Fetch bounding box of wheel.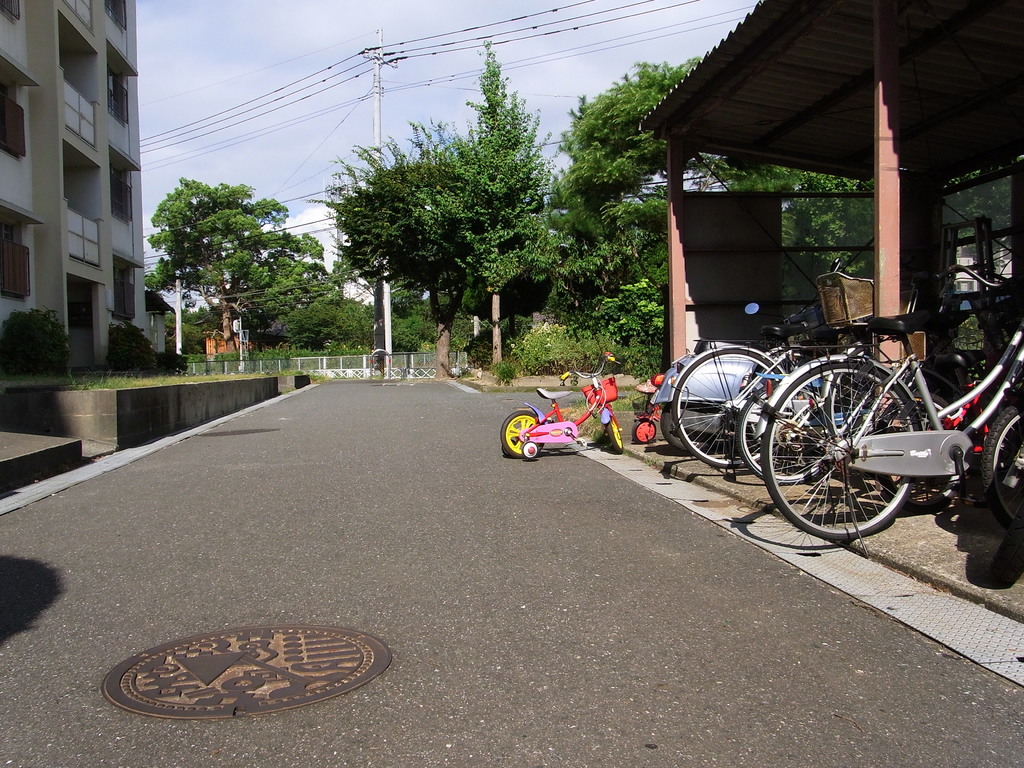
Bbox: [x1=497, y1=412, x2=548, y2=452].
